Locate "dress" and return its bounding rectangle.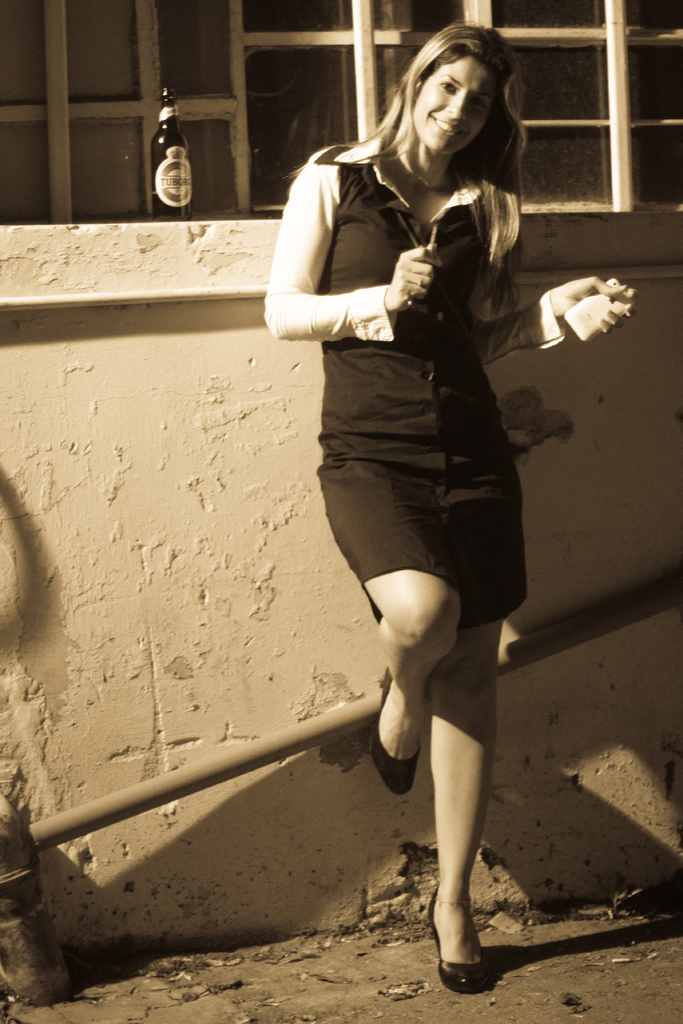
<box>313,136,538,632</box>.
